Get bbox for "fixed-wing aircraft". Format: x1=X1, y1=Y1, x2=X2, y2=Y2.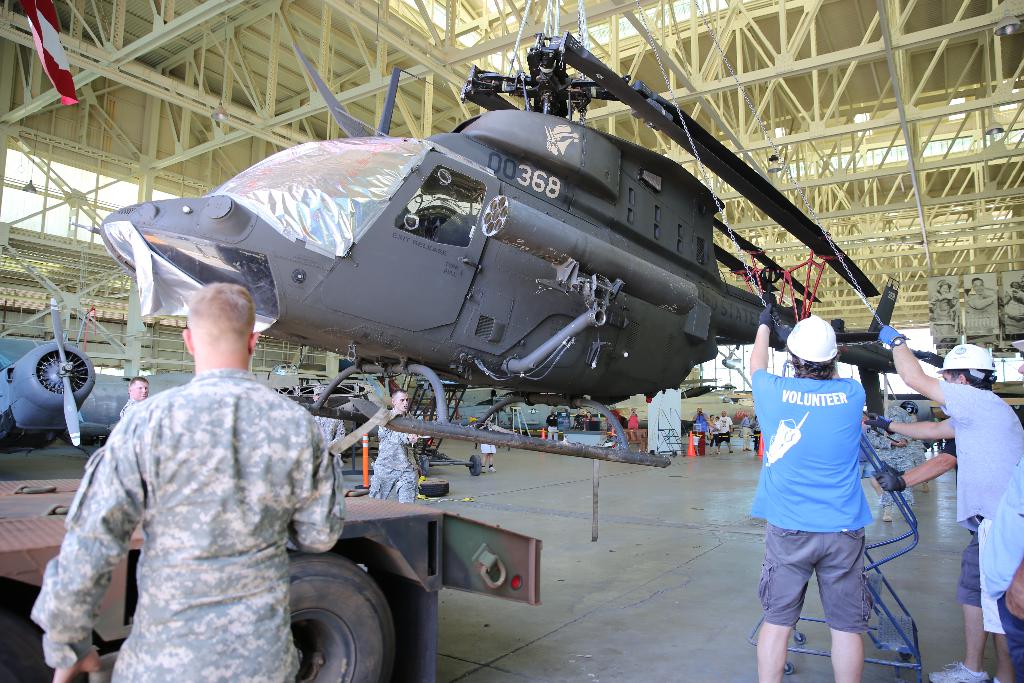
x1=0, y1=296, x2=102, y2=456.
